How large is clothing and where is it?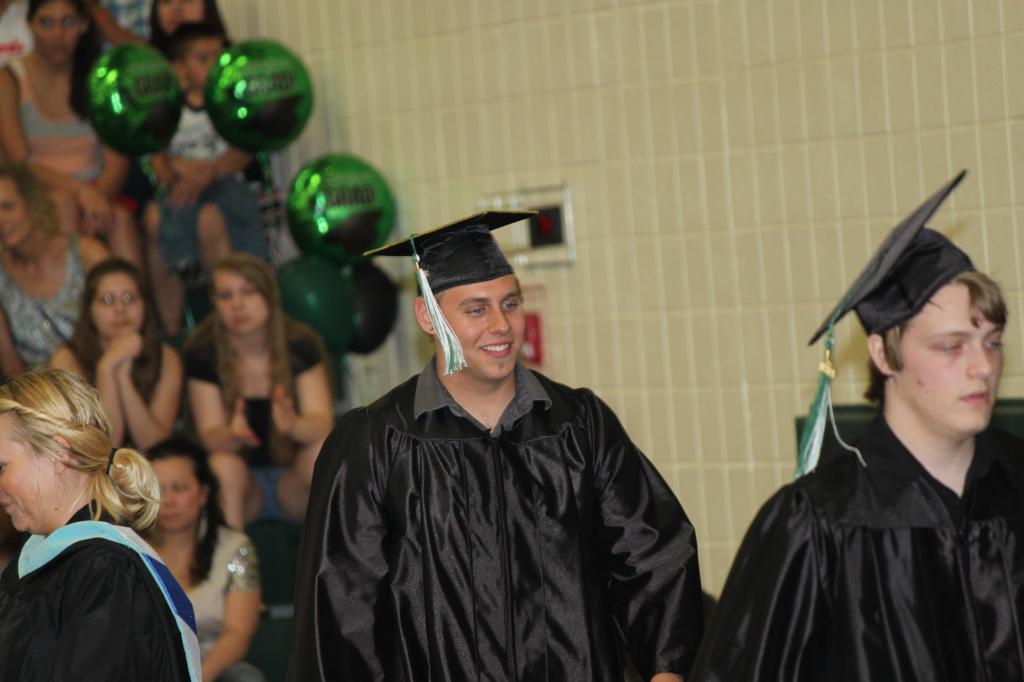
Bounding box: (188, 331, 328, 532).
